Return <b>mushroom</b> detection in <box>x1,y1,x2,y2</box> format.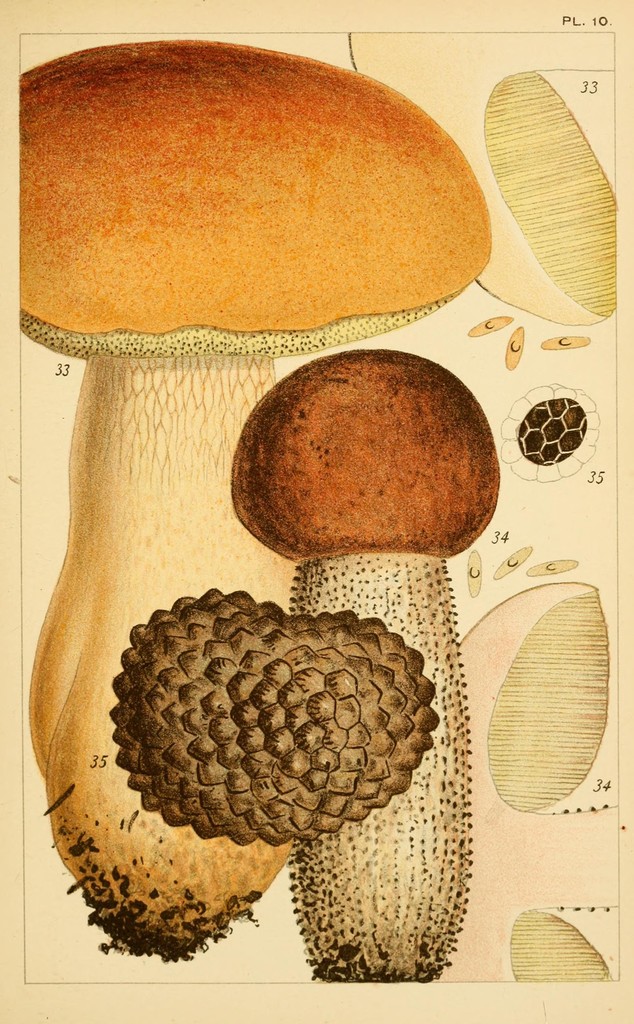
<box>20,37,493,963</box>.
